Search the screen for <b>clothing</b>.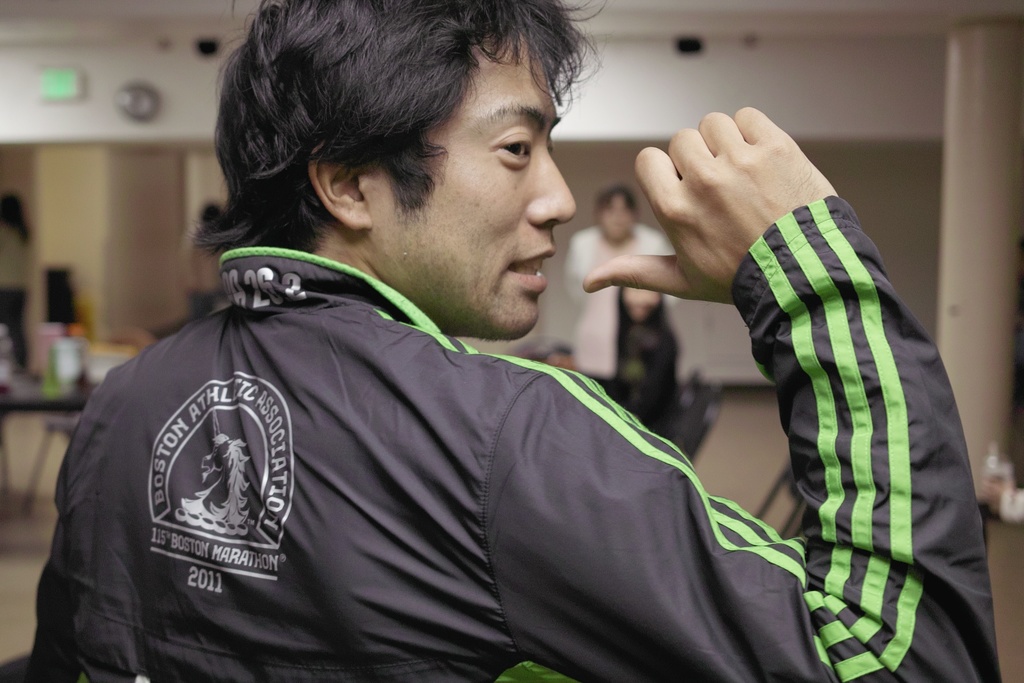
Found at [22,190,996,682].
